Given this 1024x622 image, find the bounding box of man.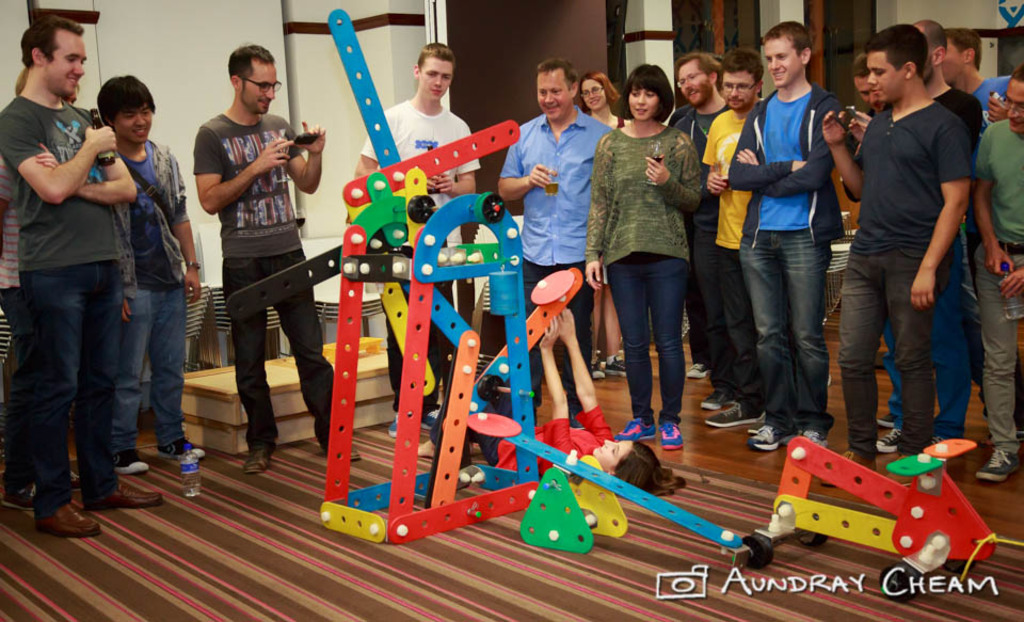
194,37,364,476.
